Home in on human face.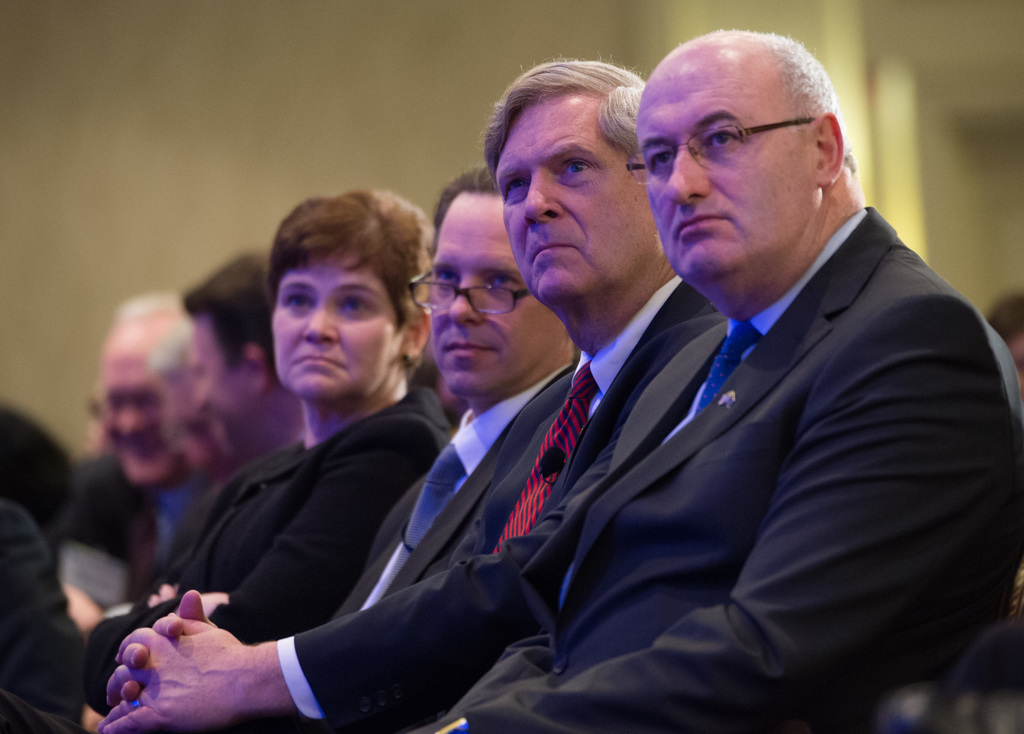
Homed in at 273 252 401 403.
